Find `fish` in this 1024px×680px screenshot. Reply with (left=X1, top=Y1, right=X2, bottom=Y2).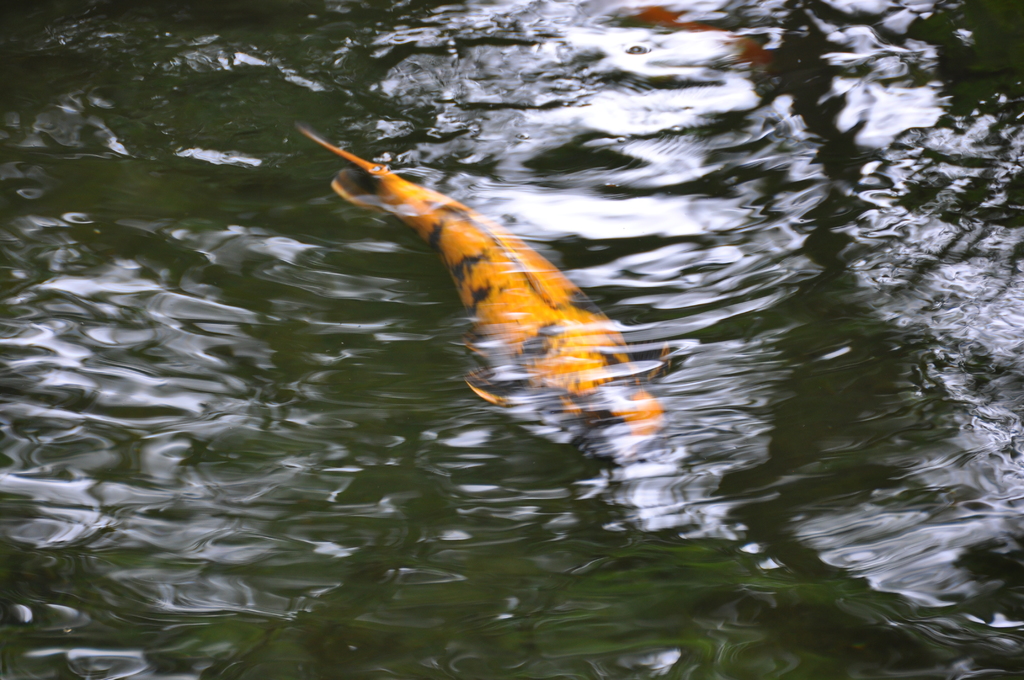
(left=344, top=124, right=714, bottom=437).
